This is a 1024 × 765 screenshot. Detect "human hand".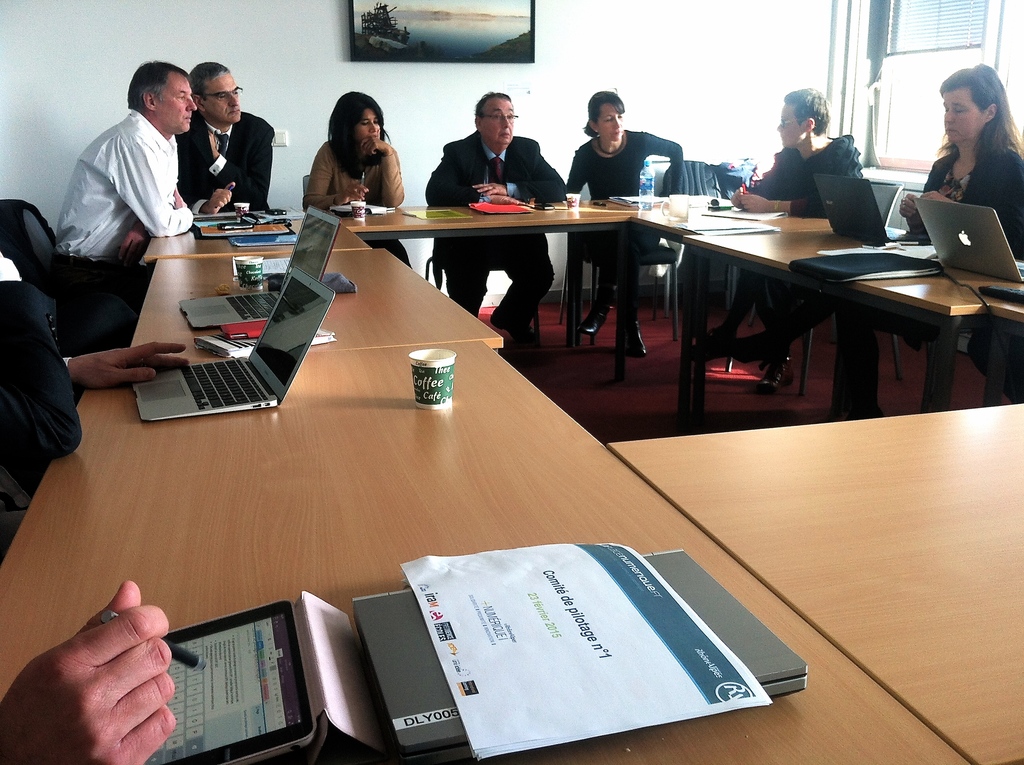
<region>484, 195, 525, 206</region>.
